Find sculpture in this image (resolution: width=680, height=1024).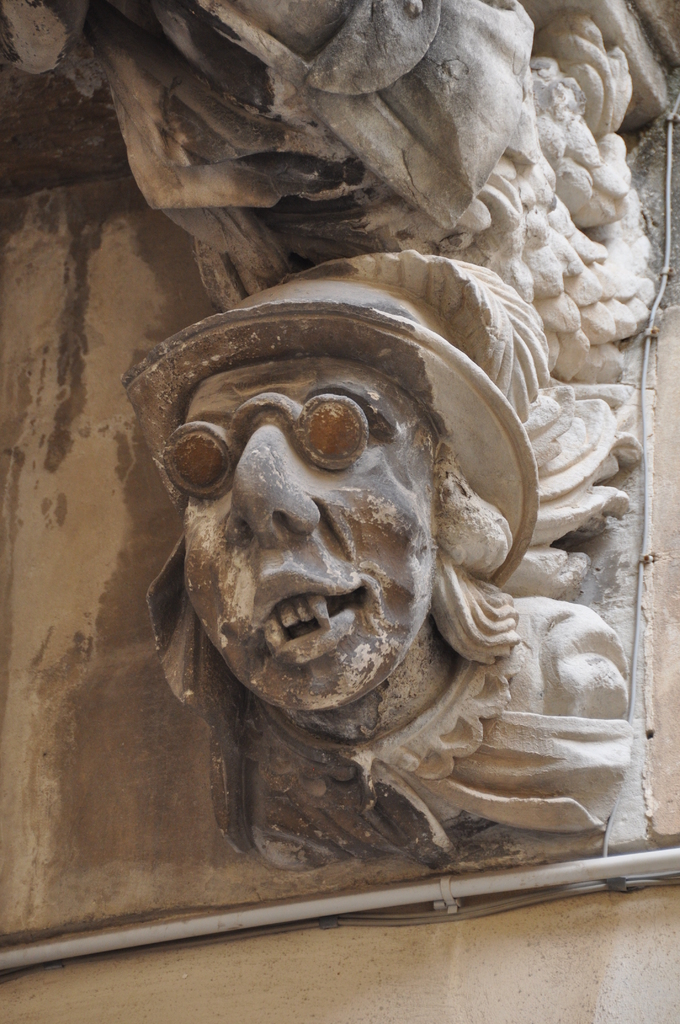
Rect(115, 280, 679, 847).
